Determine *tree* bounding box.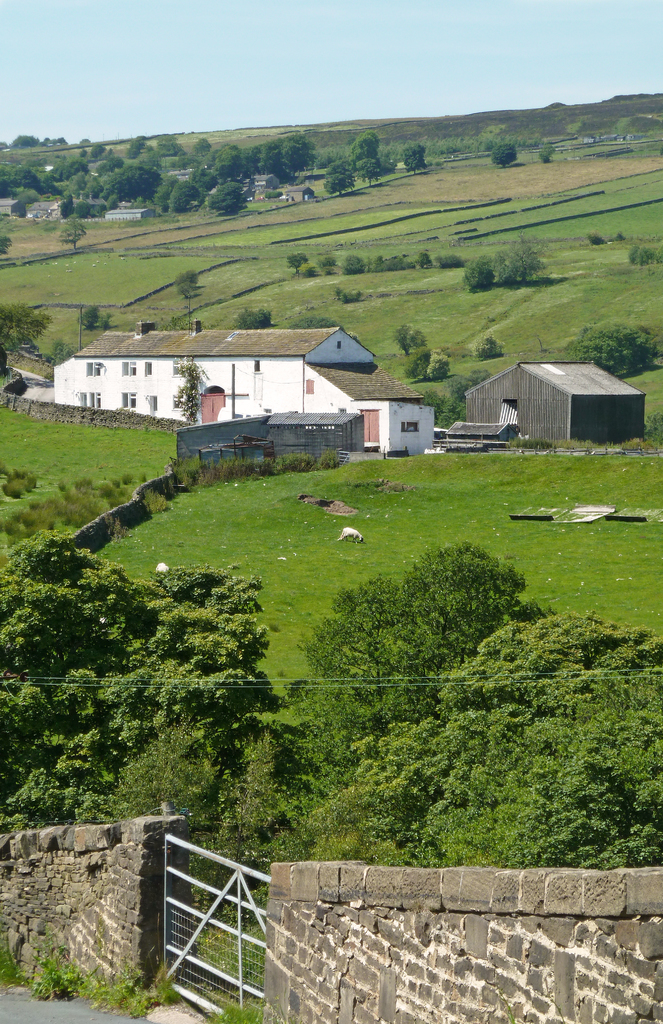
Determined: {"left": 469, "top": 333, "right": 507, "bottom": 358}.
